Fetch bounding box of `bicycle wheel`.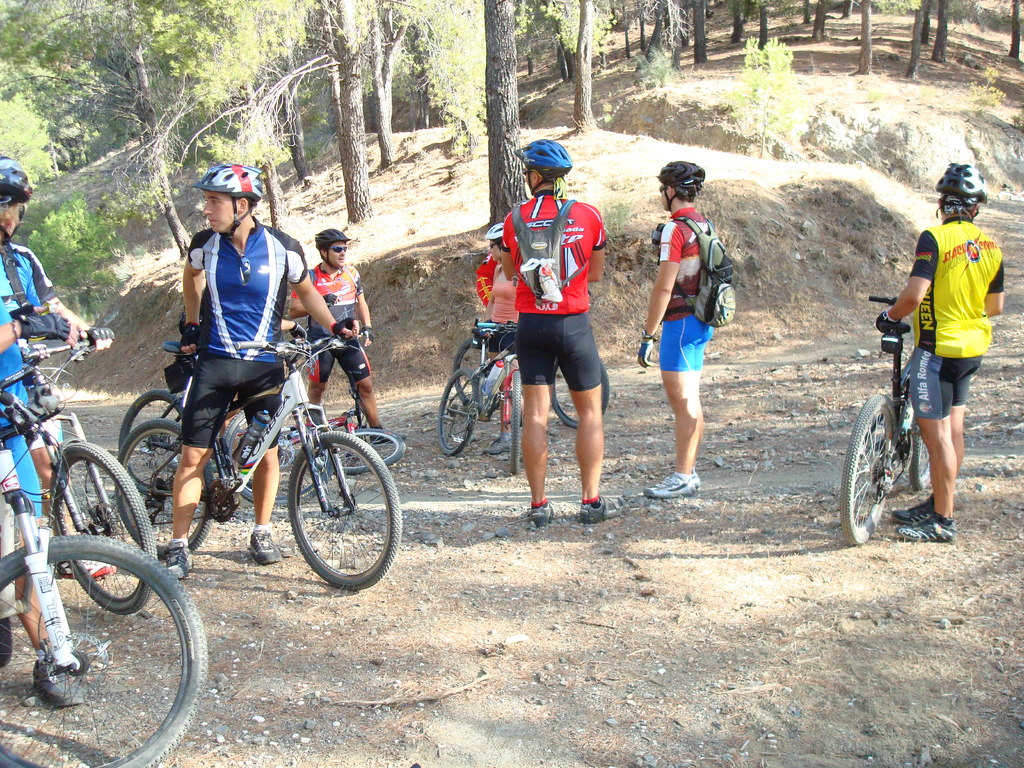
Bbox: left=502, top=352, right=523, bottom=478.
